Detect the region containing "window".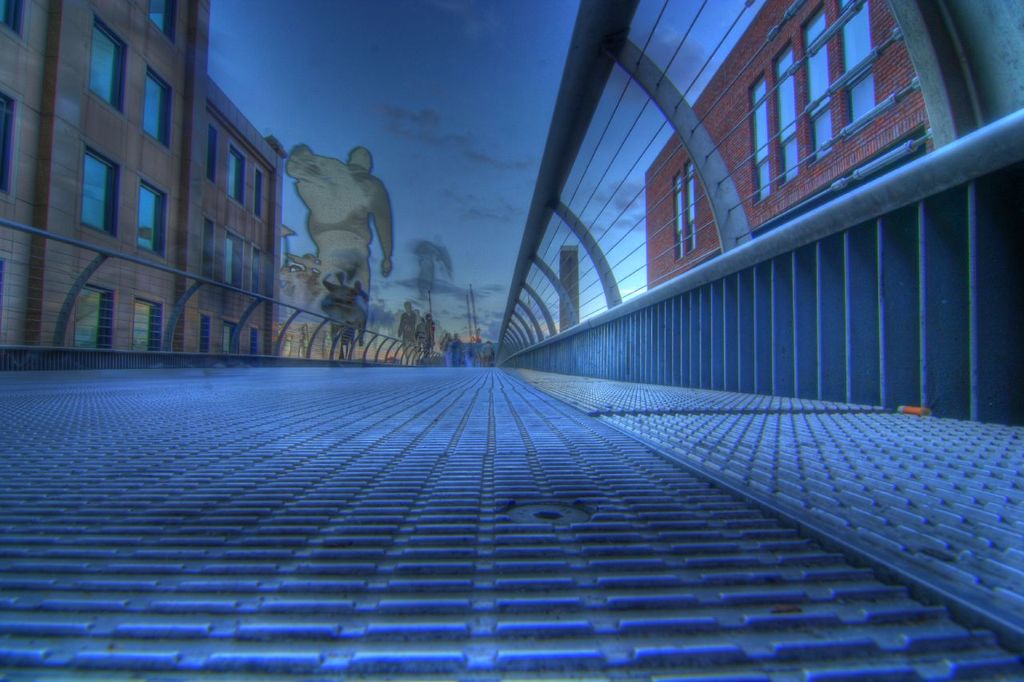
[left=80, top=288, right=122, bottom=349].
